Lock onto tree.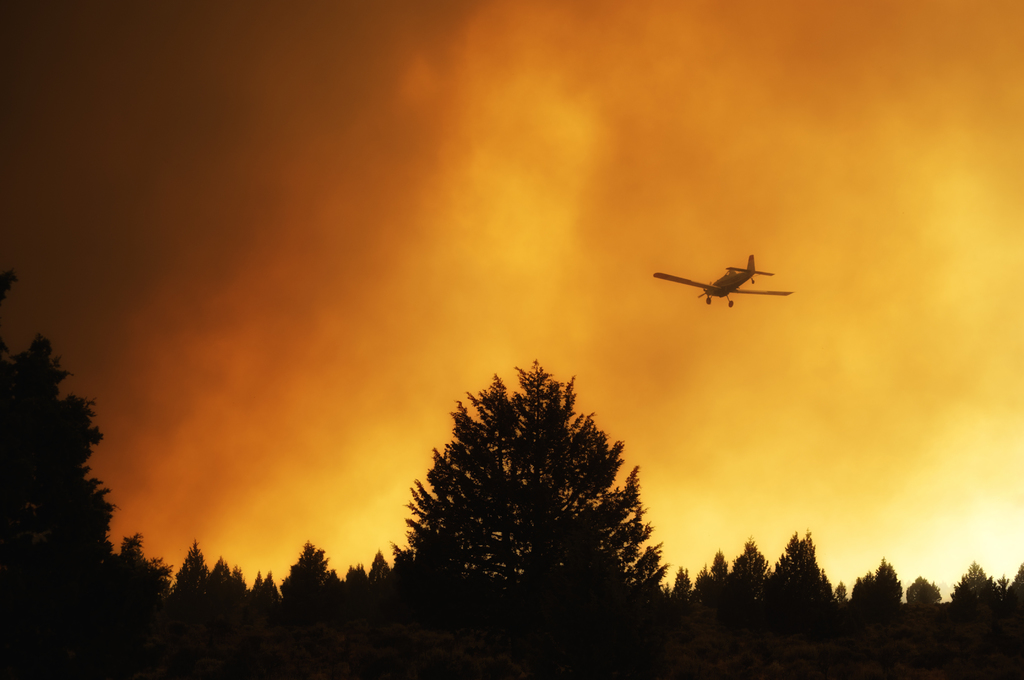
Locked: detection(385, 348, 676, 635).
